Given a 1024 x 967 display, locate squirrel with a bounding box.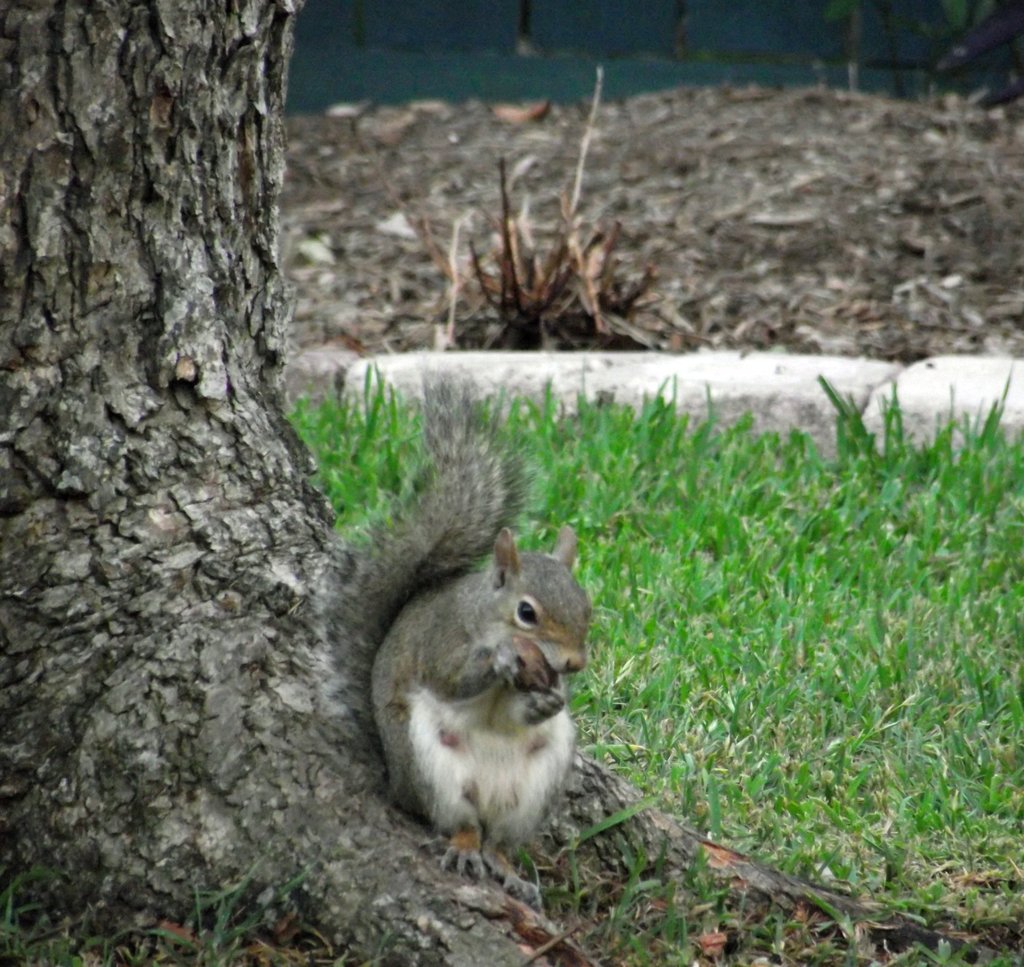
Located: rect(337, 408, 600, 895).
